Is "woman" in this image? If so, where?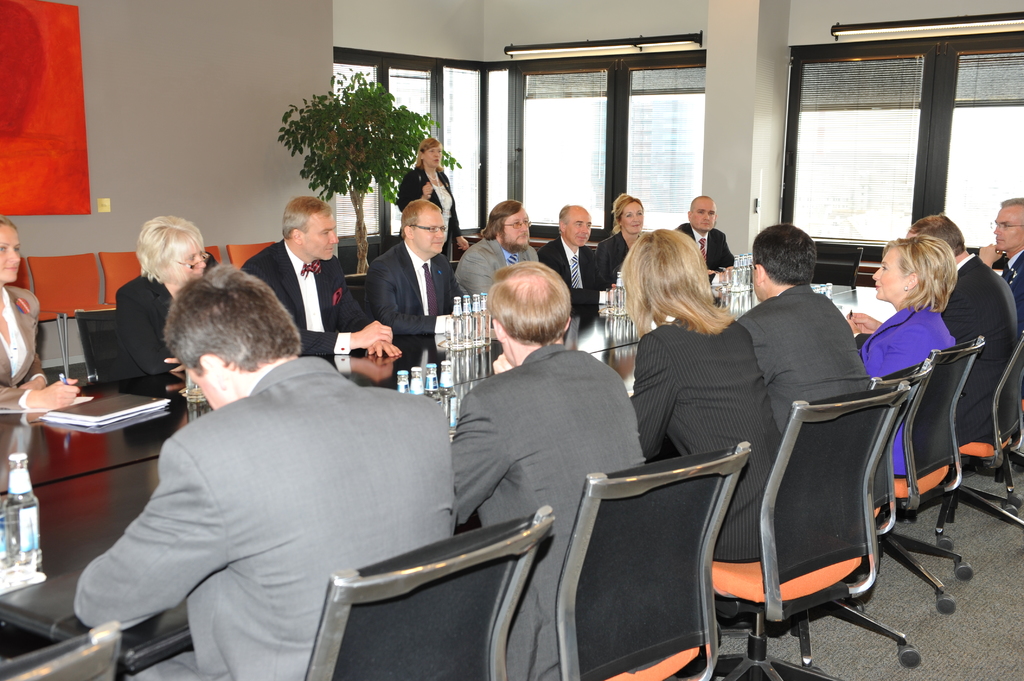
Yes, at (0, 213, 88, 415).
